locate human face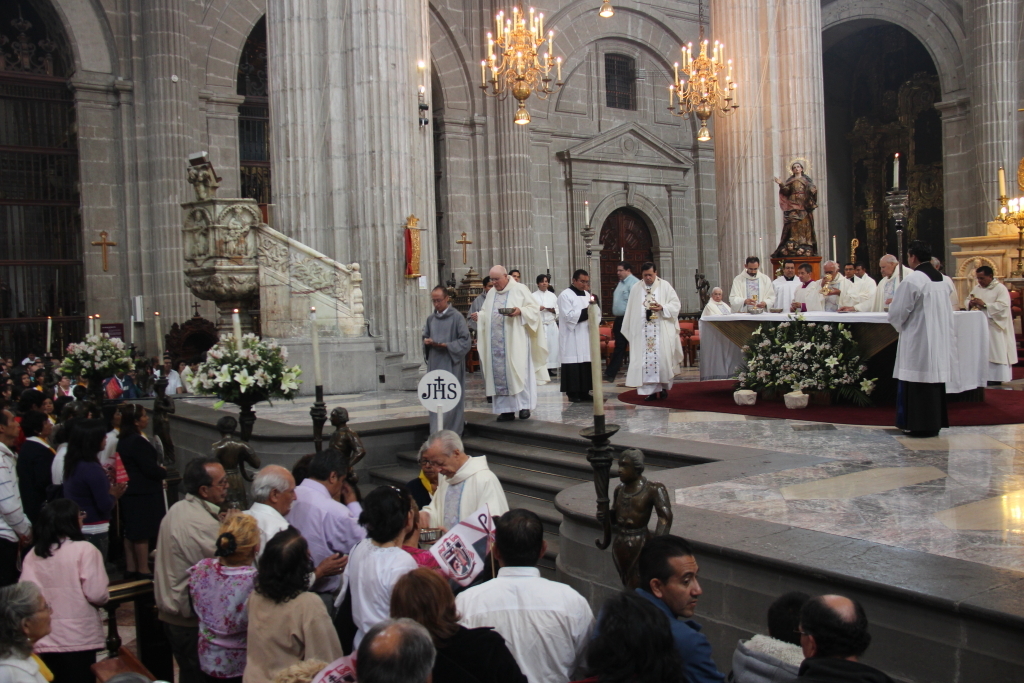
x1=430, y1=288, x2=448, y2=310
